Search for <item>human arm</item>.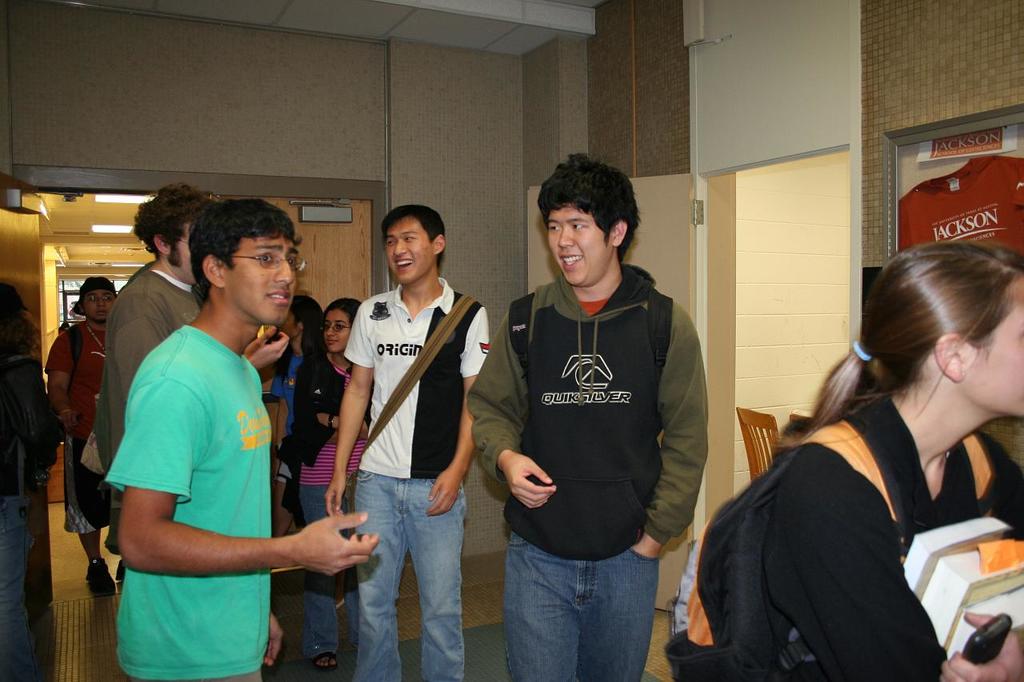
Found at (117,379,378,578).
